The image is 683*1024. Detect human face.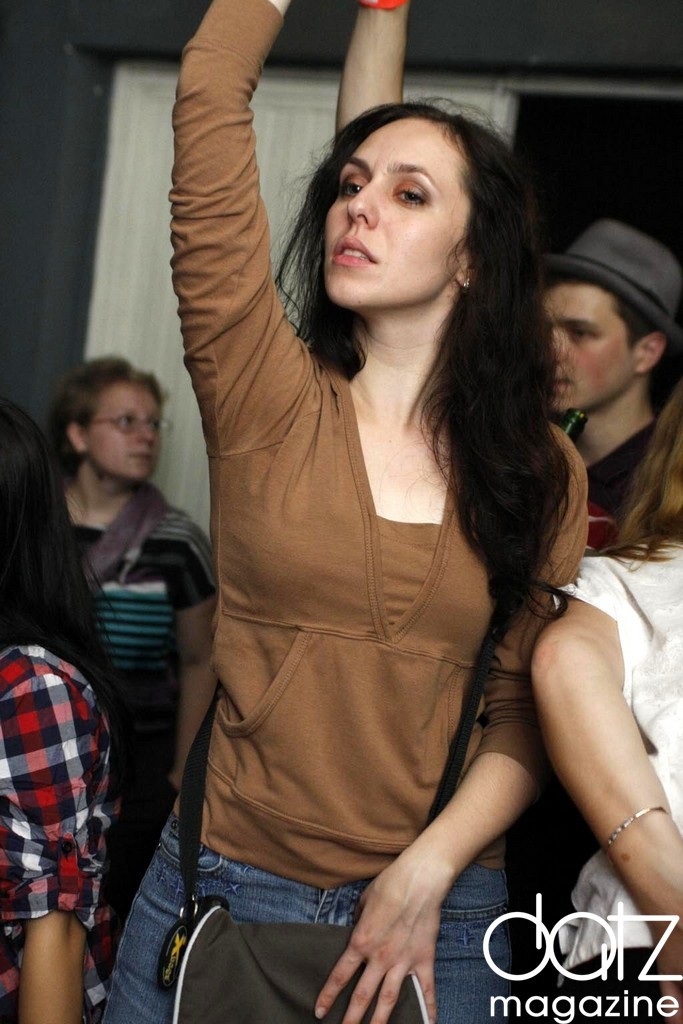
Detection: select_region(90, 375, 180, 475).
